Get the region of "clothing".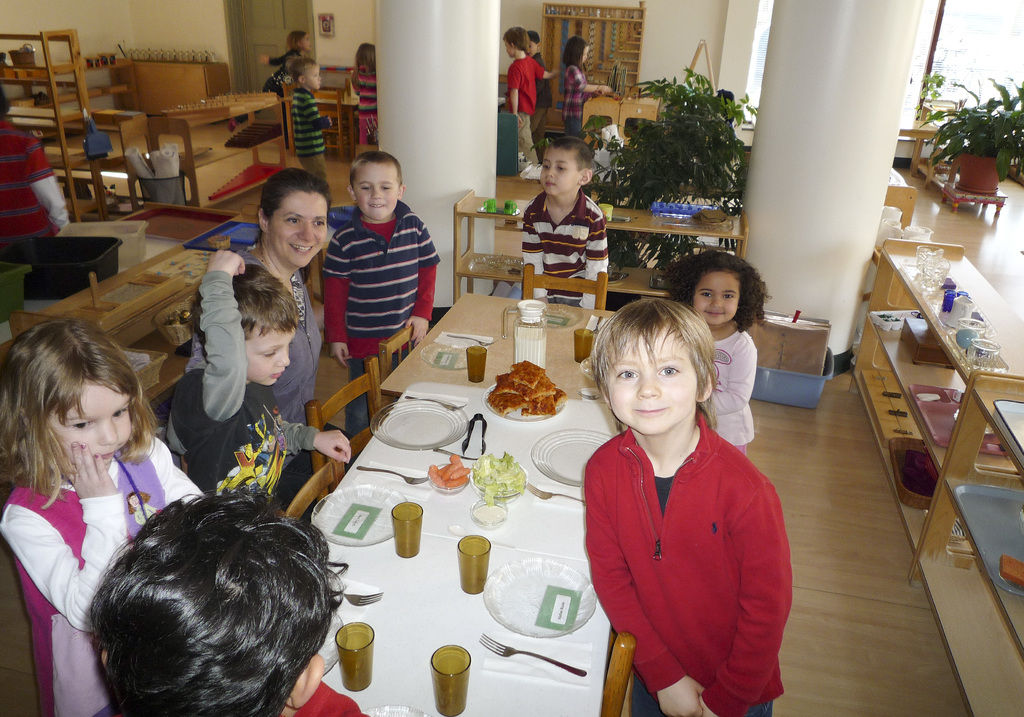
513:112:545:163.
